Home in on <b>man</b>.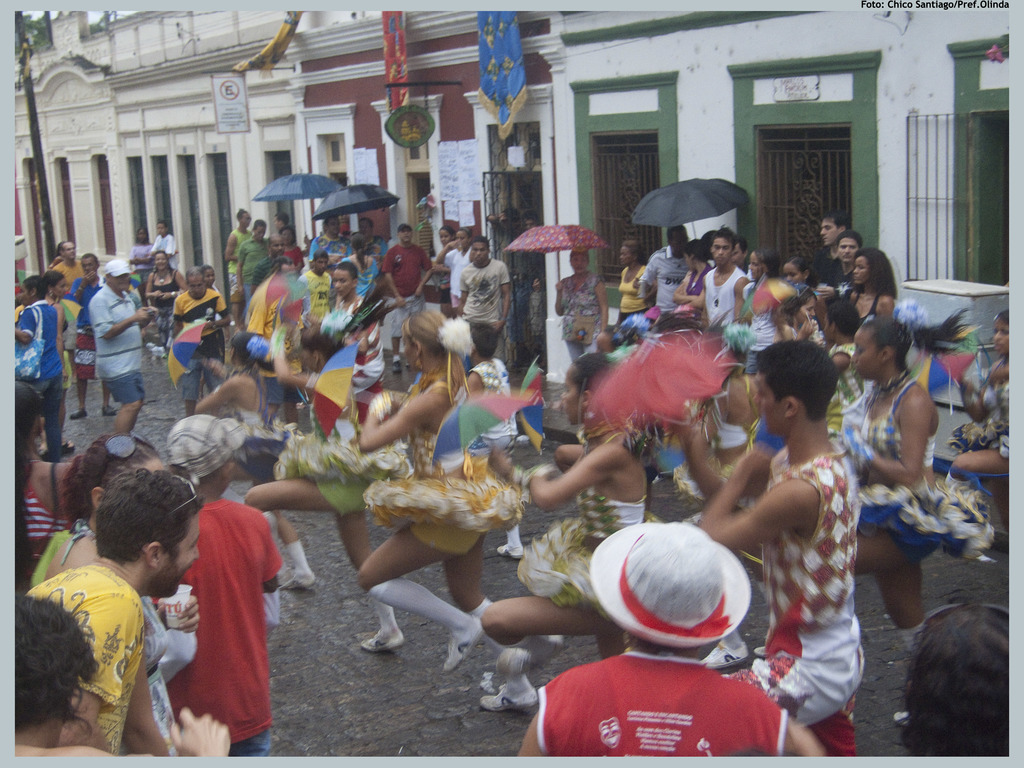
Homed in at 64/254/120/418.
